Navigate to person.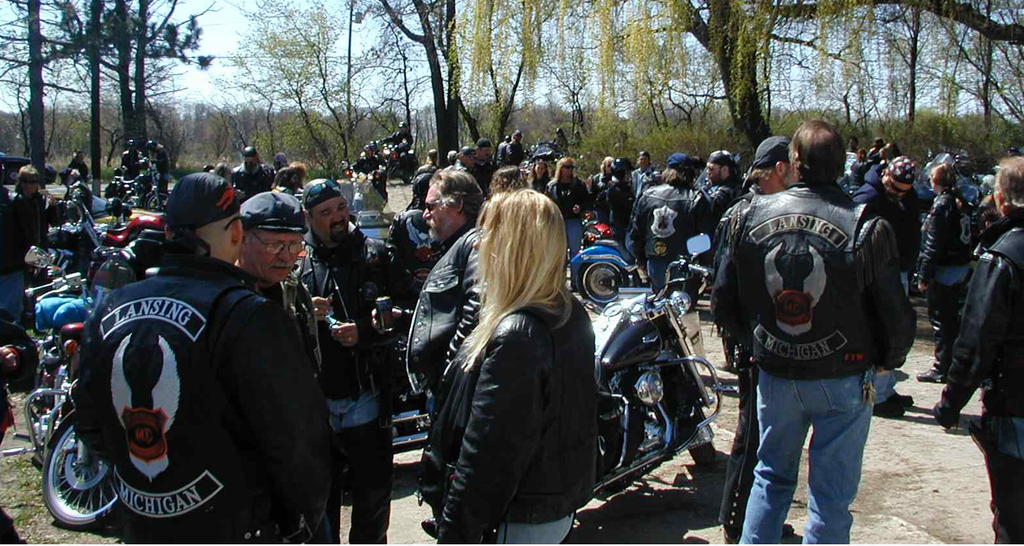
Navigation target: box(622, 152, 716, 292).
